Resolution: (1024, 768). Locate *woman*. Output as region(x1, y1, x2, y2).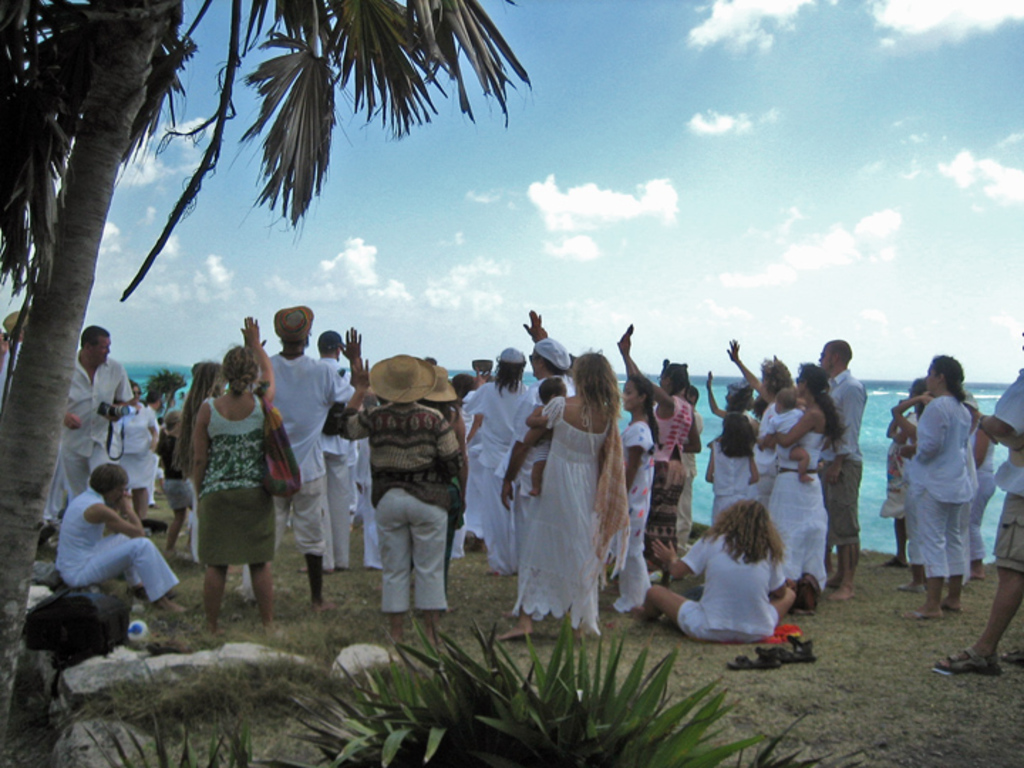
region(890, 348, 1001, 643).
